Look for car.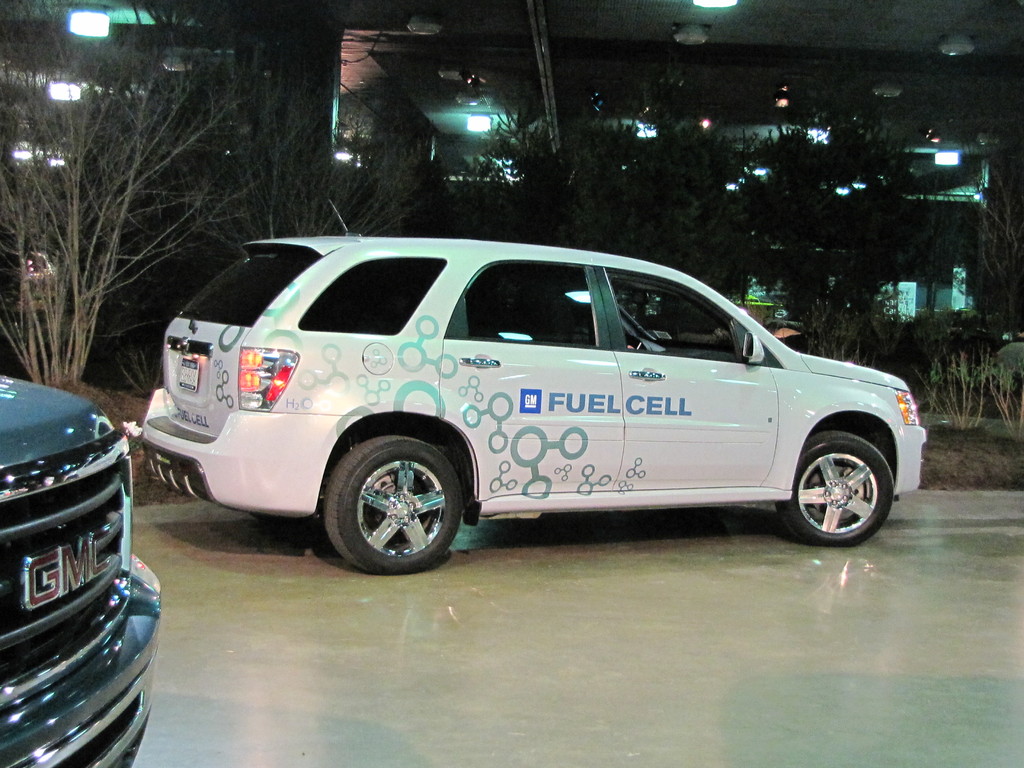
Found: left=0, top=373, right=159, bottom=767.
